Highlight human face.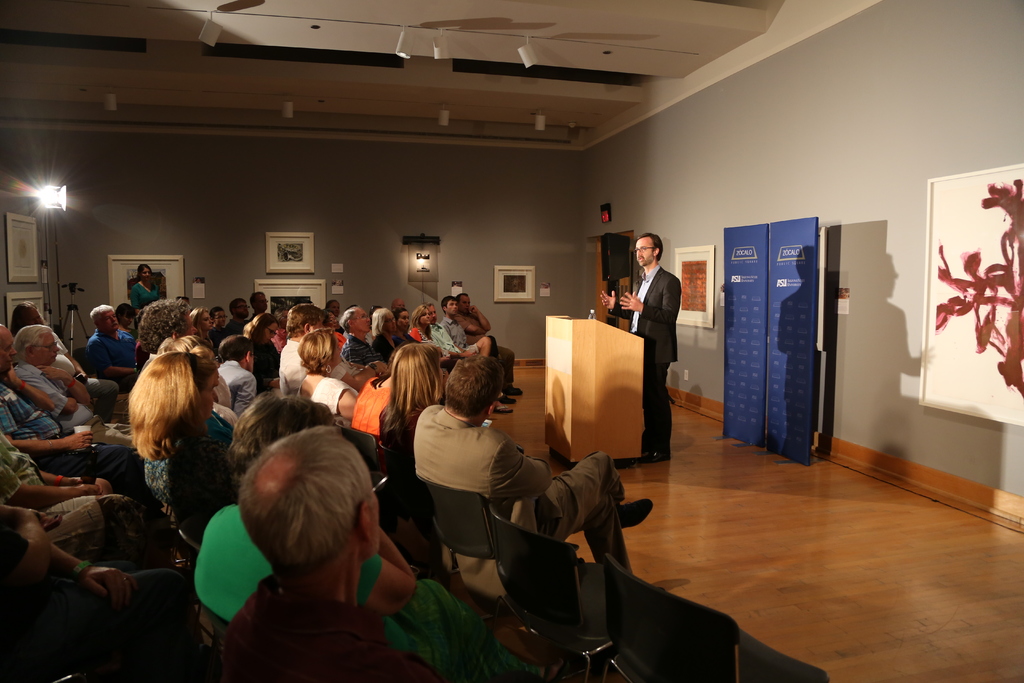
Highlighted region: x1=401, y1=309, x2=412, y2=331.
